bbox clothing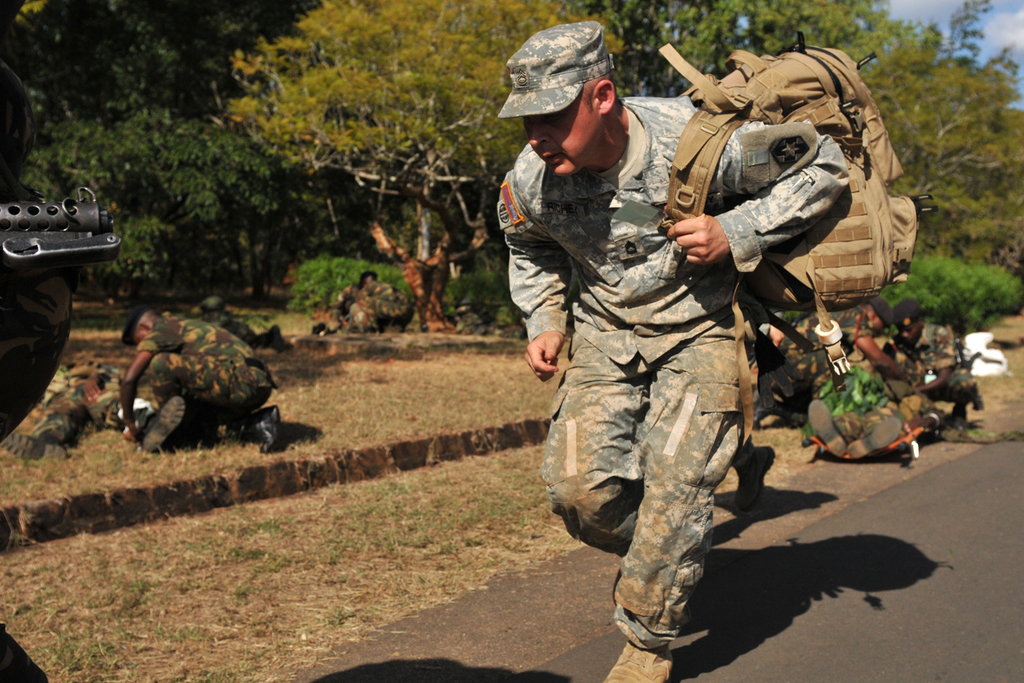
detection(27, 362, 147, 442)
